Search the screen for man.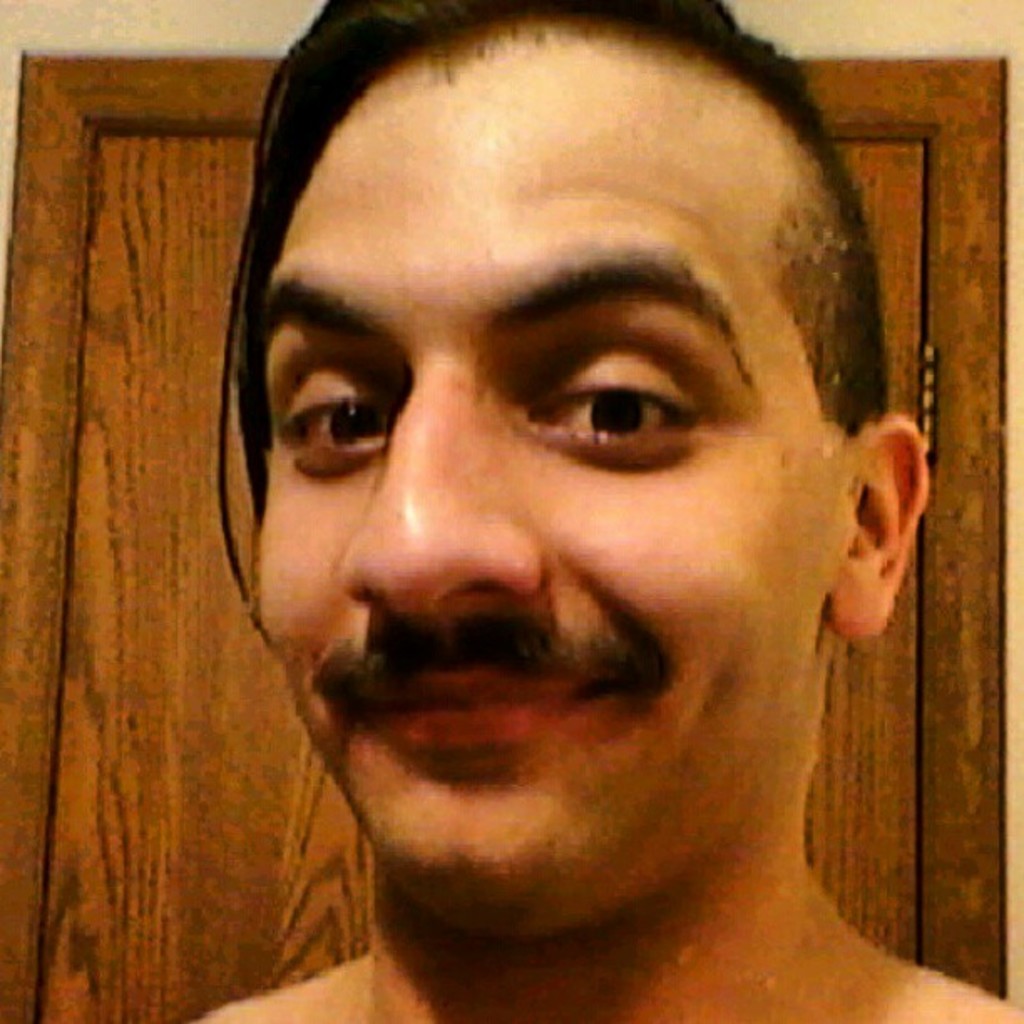
Found at (x1=136, y1=0, x2=1023, y2=1023).
